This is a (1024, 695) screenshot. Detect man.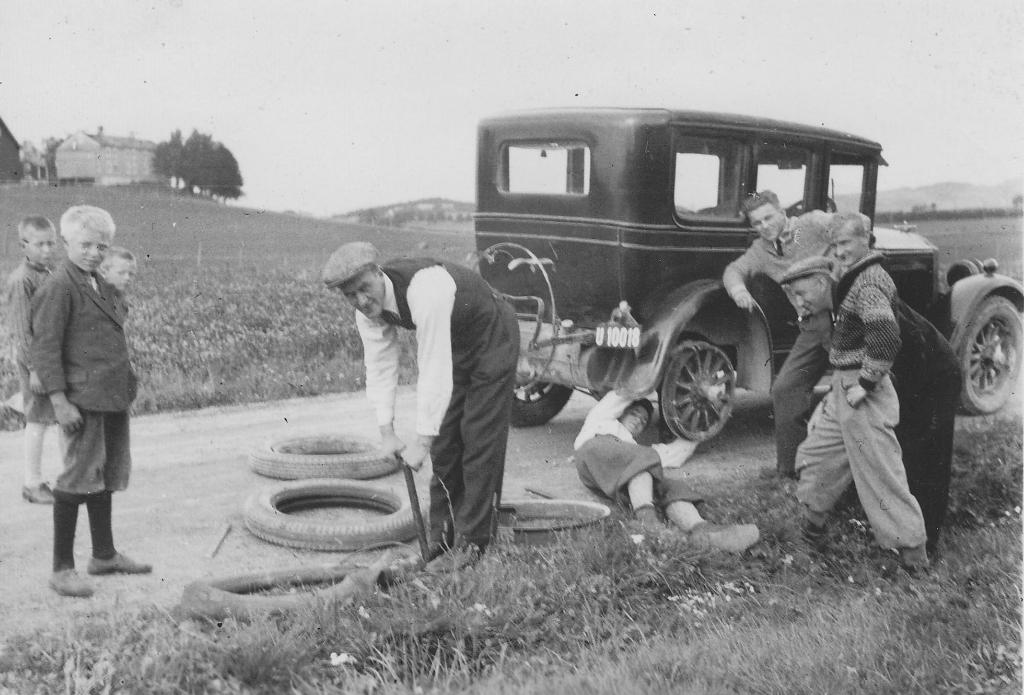
(x1=779, y1=261, x2=961, y2=562).
